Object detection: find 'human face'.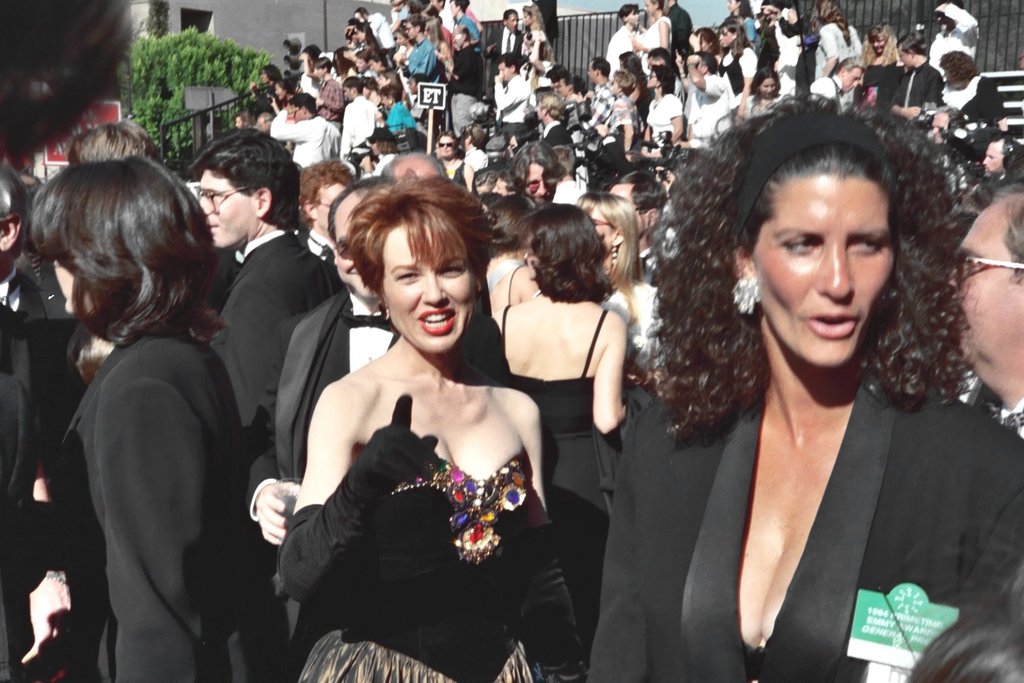
(629, 10, 640, 25).
